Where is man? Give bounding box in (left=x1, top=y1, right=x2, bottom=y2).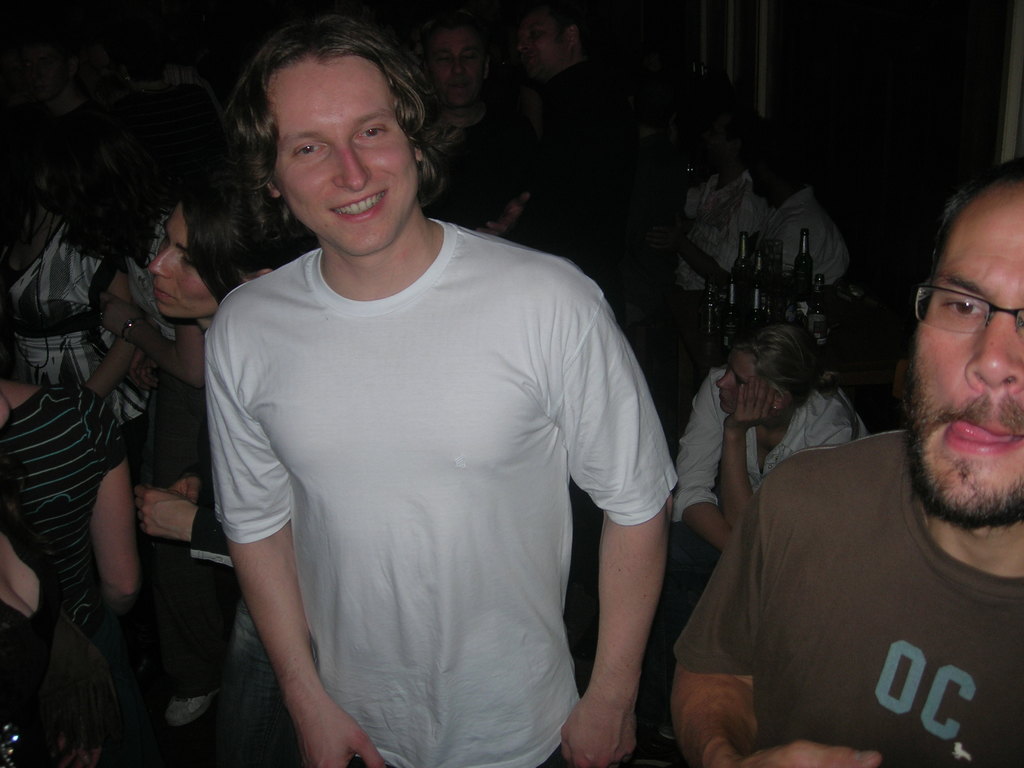
(left=0, top=132, right=161, bottom=473).
